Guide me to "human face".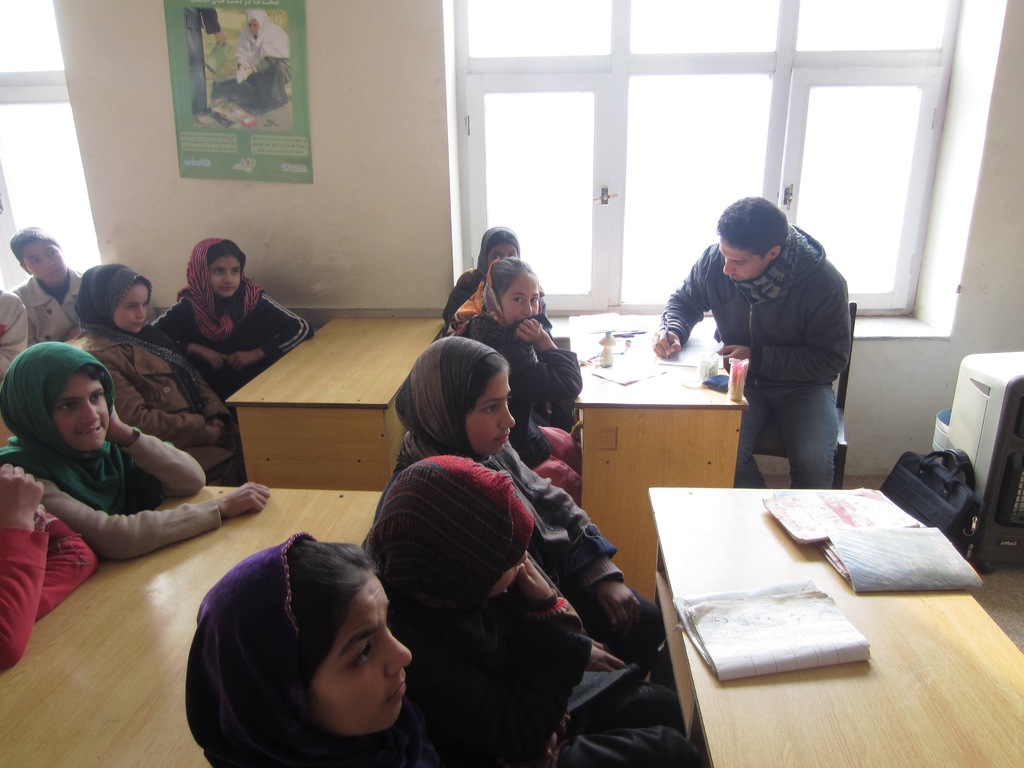
Guidance: detection(463, 372, 515, 458).
